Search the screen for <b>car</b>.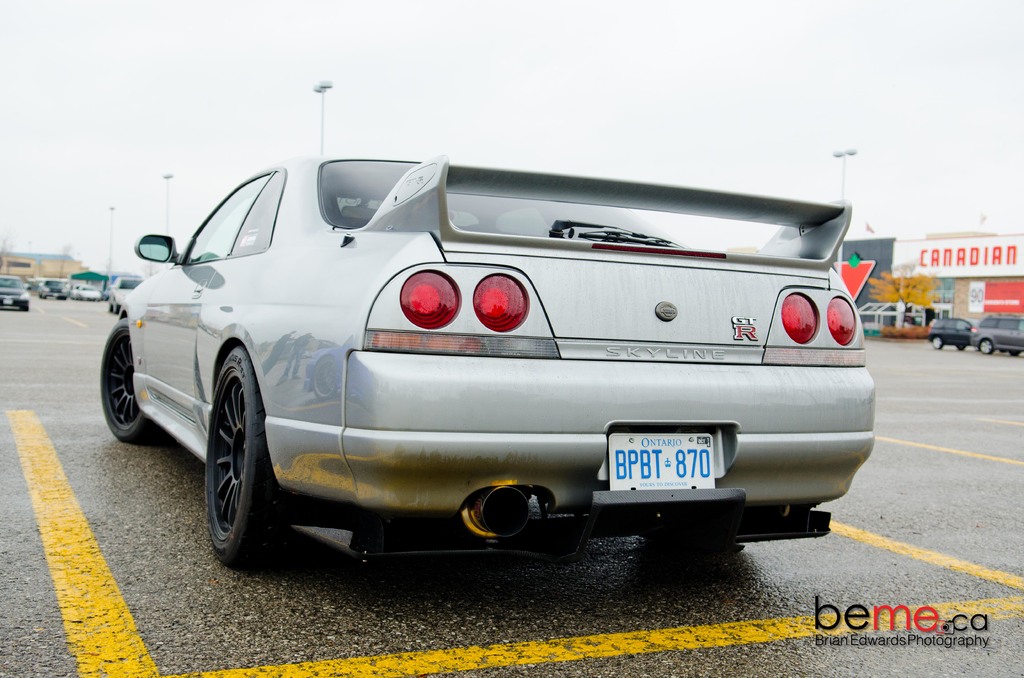
Found at (97, 278, 150, 310).
